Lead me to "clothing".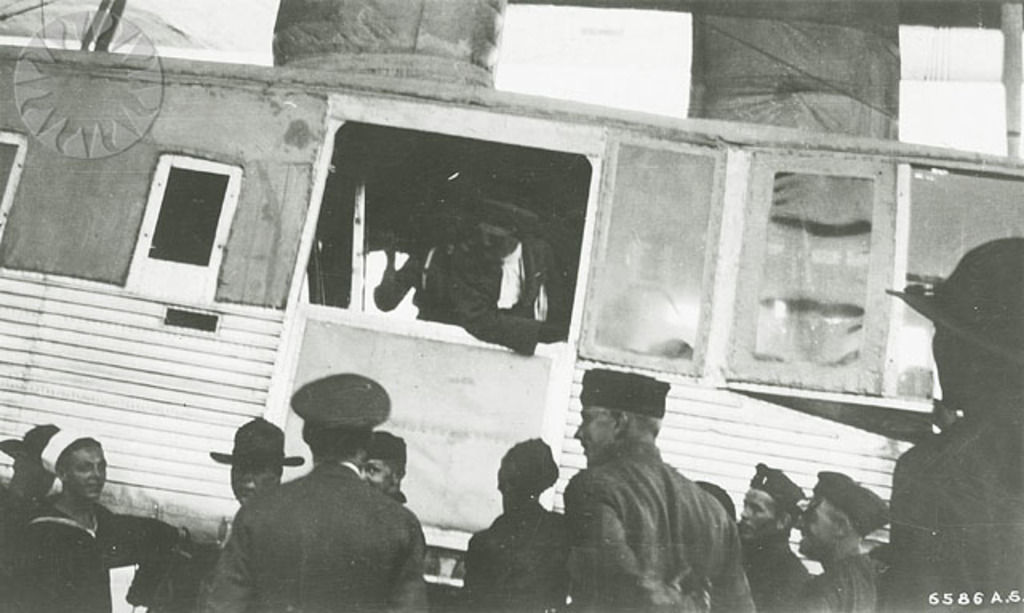
Lead to <region>536, 391, 757, 608</region>.
